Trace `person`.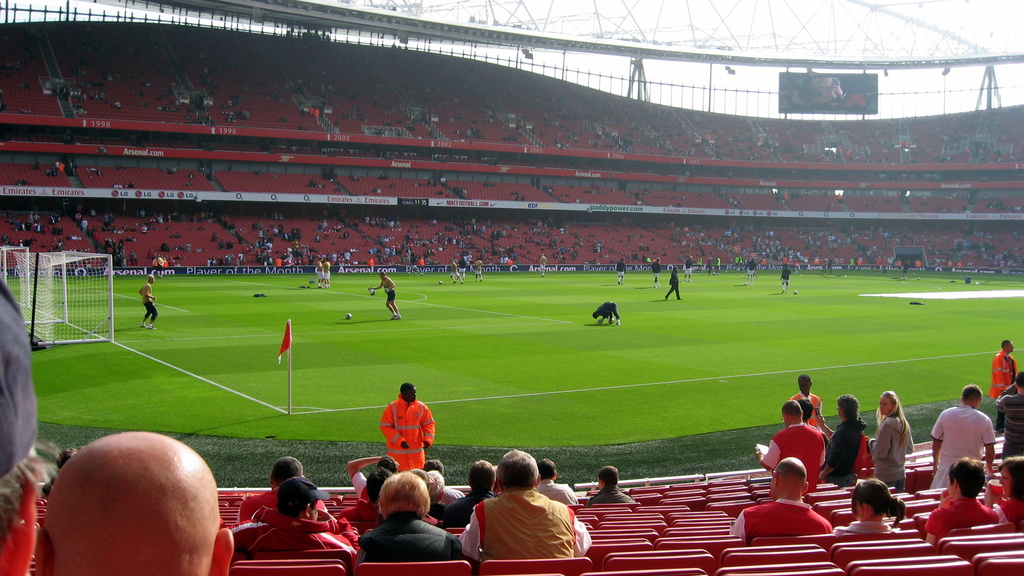
Traced to crop(442, 458, 499, 528).
